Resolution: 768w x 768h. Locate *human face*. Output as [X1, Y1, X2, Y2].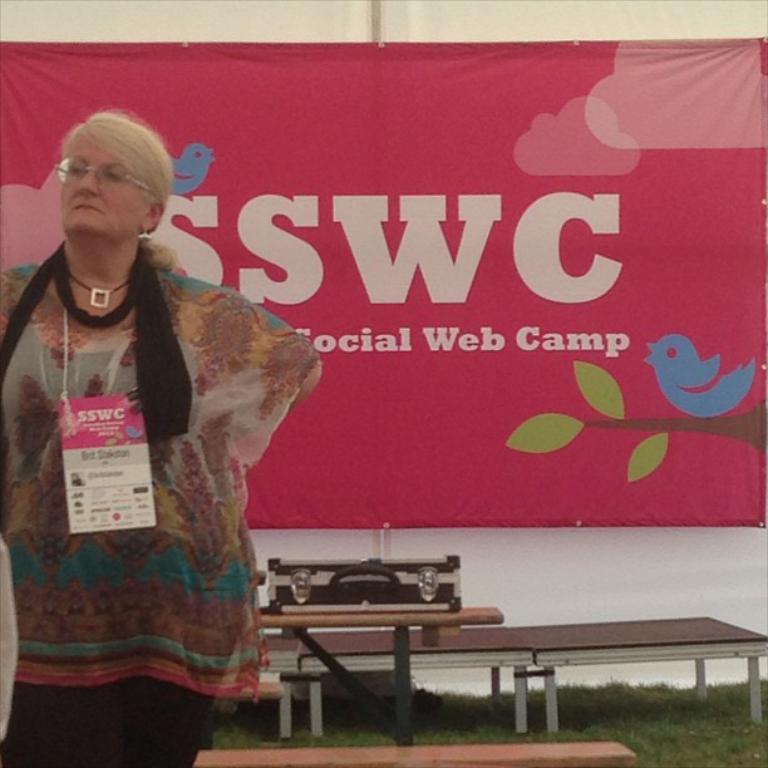
[60, 134, 149, 246].
